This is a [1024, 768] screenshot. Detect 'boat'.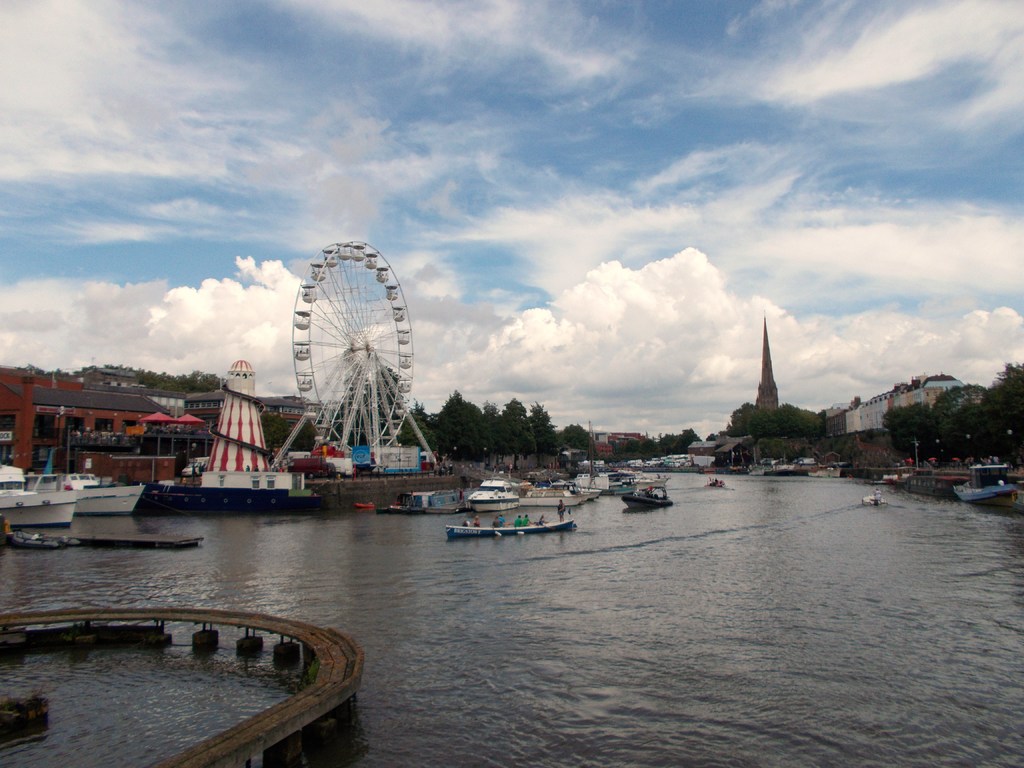
[x1=760, y1=466, x2=825, y2=481].
